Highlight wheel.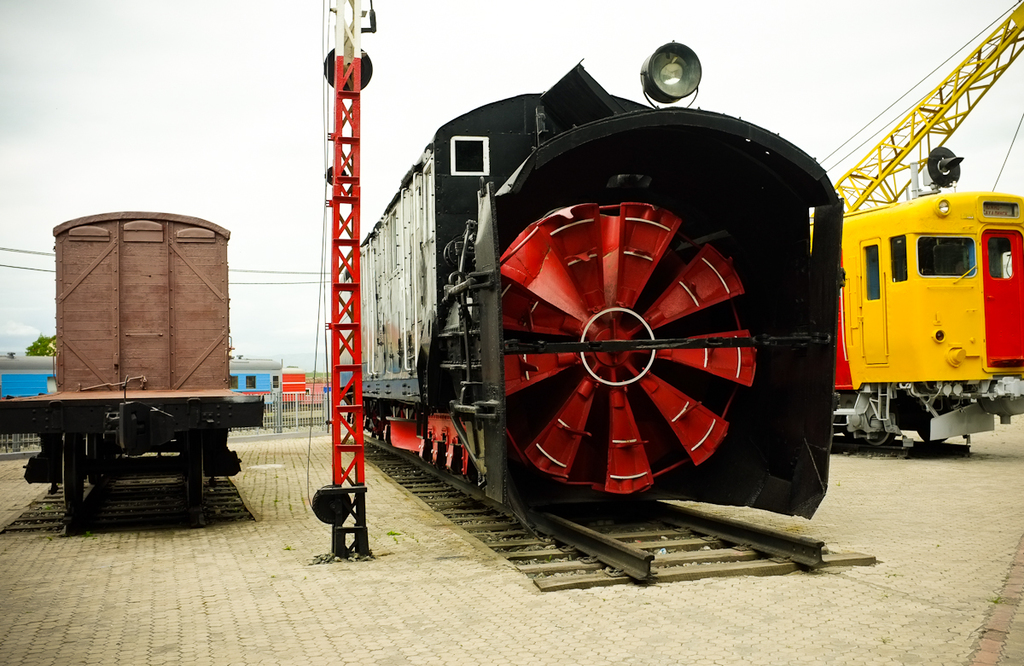
Highlighted region: [870,431,896,447].
